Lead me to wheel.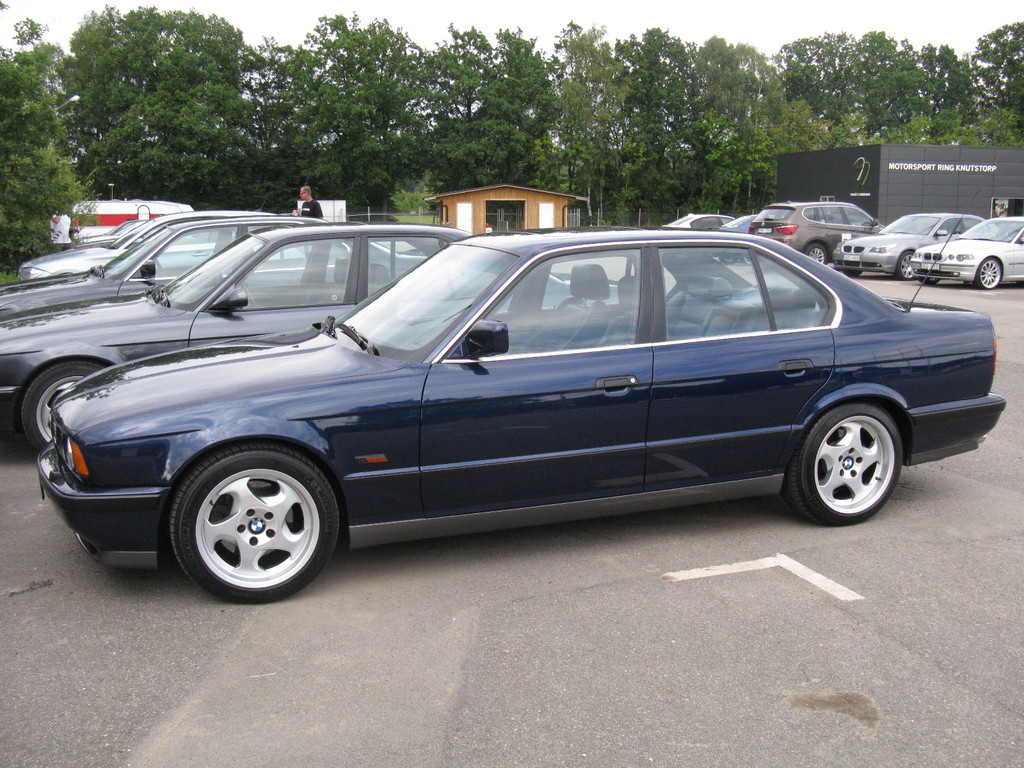
Lead to crop(897, 244, 916, 285).
